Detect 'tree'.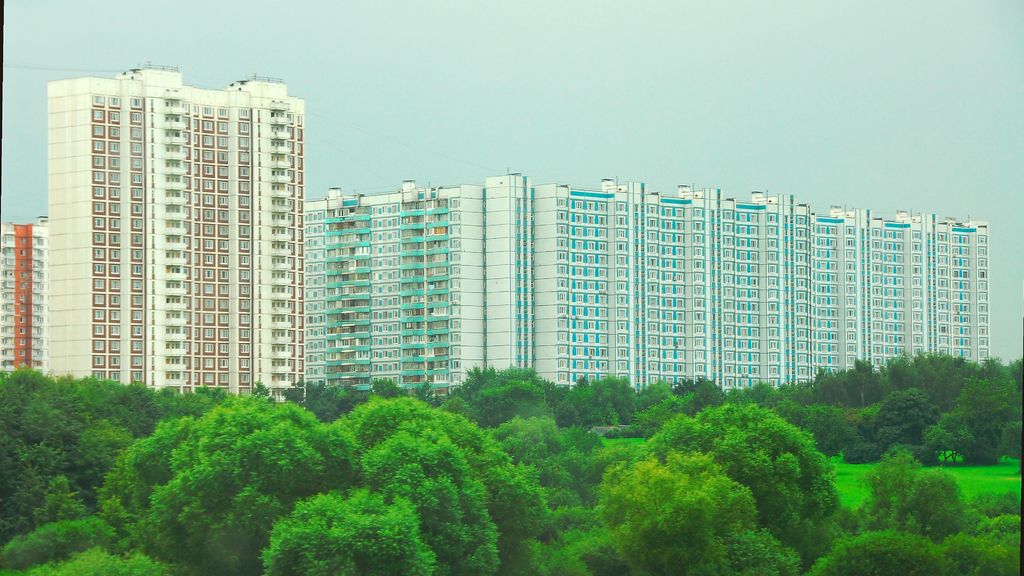
Detected at {"x1": 905, "y1": 342, "x2": 1023, "y2": 460}.
